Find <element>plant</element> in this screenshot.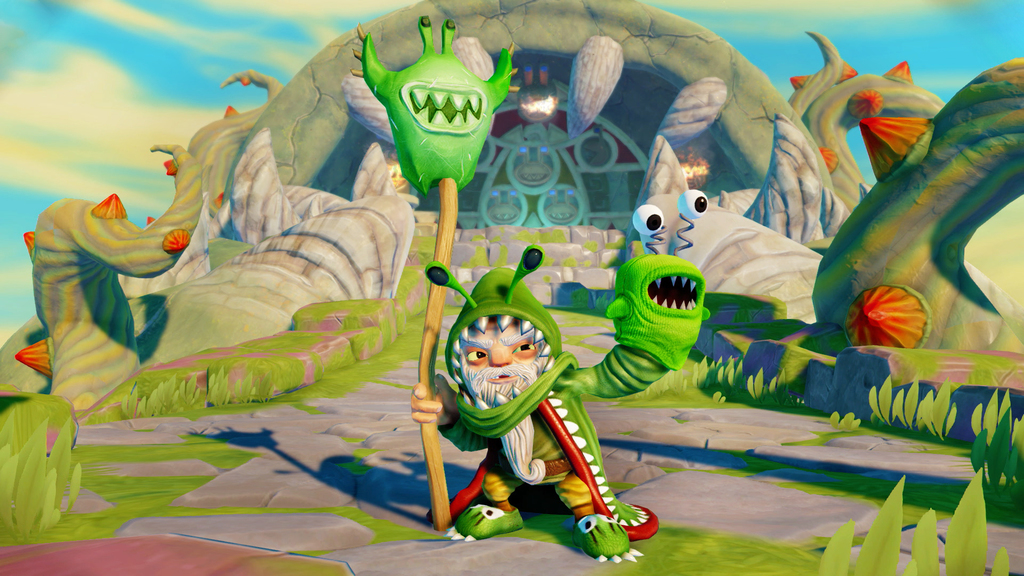
The bounding box for <element>plant</element> is [579, 238, 602, 254].
